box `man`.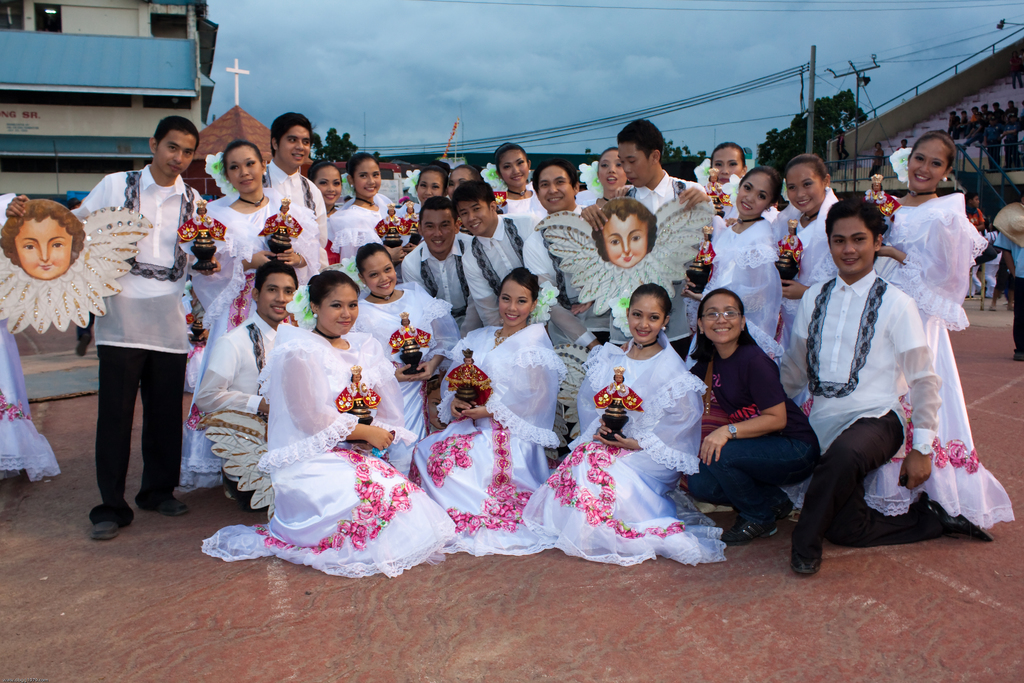
BBox(837, 133, 847, 169).
